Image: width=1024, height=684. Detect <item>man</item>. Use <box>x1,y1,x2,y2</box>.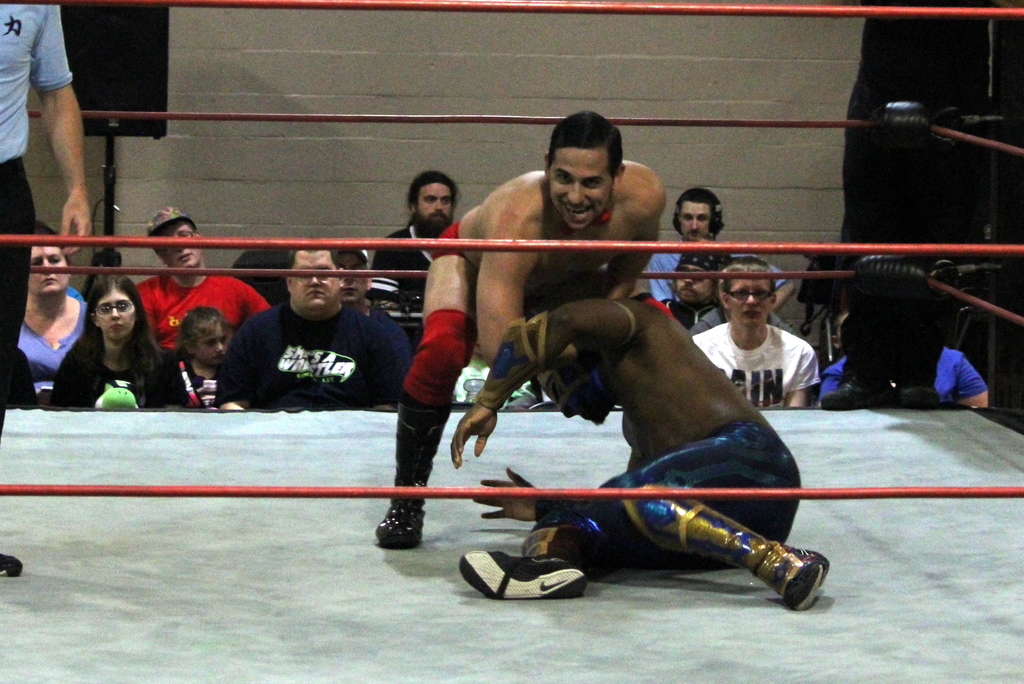
<box>659,253,719,330</box>.
